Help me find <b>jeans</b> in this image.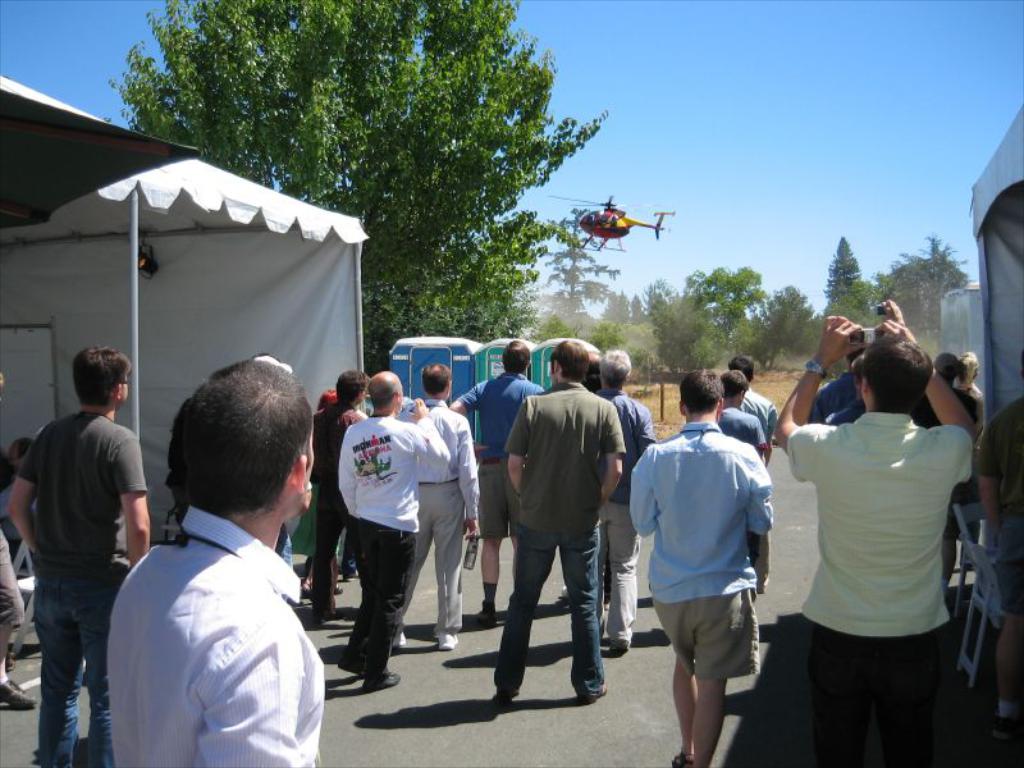
Found it: Rect(19, 554, 116, 767).
